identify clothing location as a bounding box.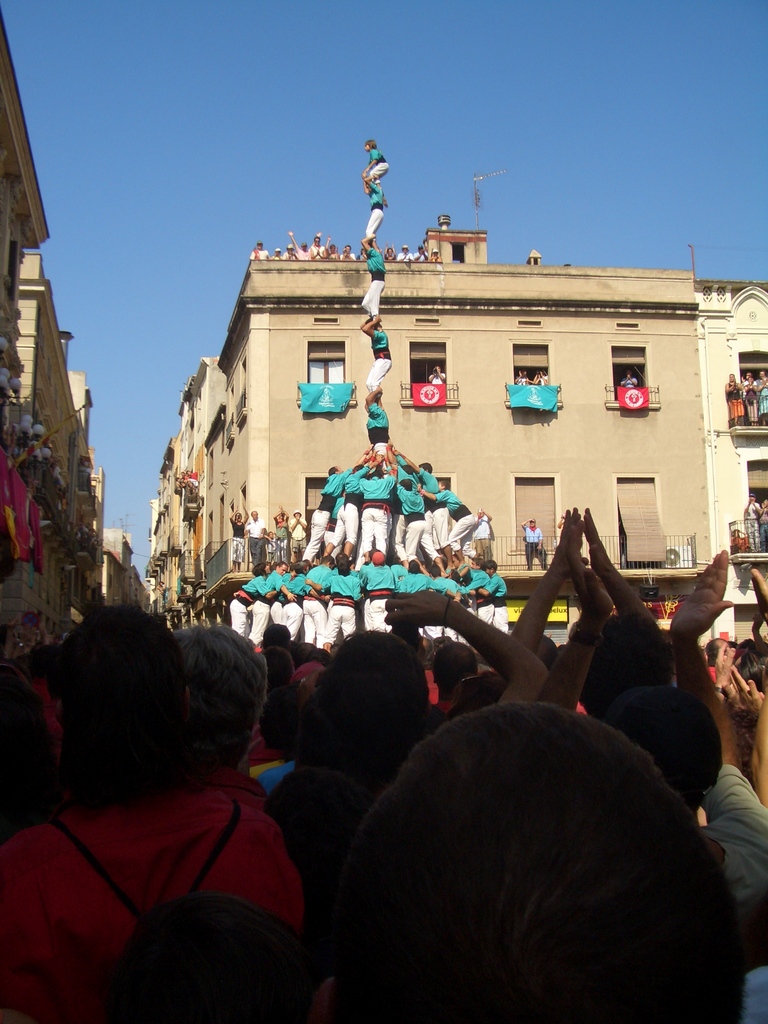
bbox=(366, 180, 385, 240).
